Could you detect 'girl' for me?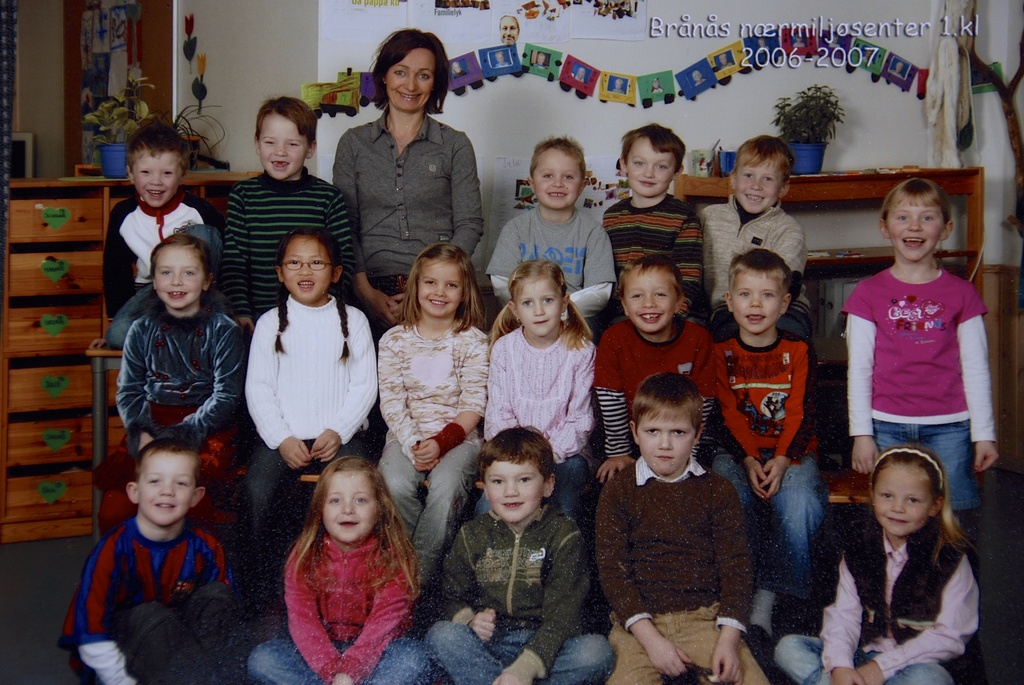
Detection result: <bbox>771, 438, 985, 684</bbox>.
